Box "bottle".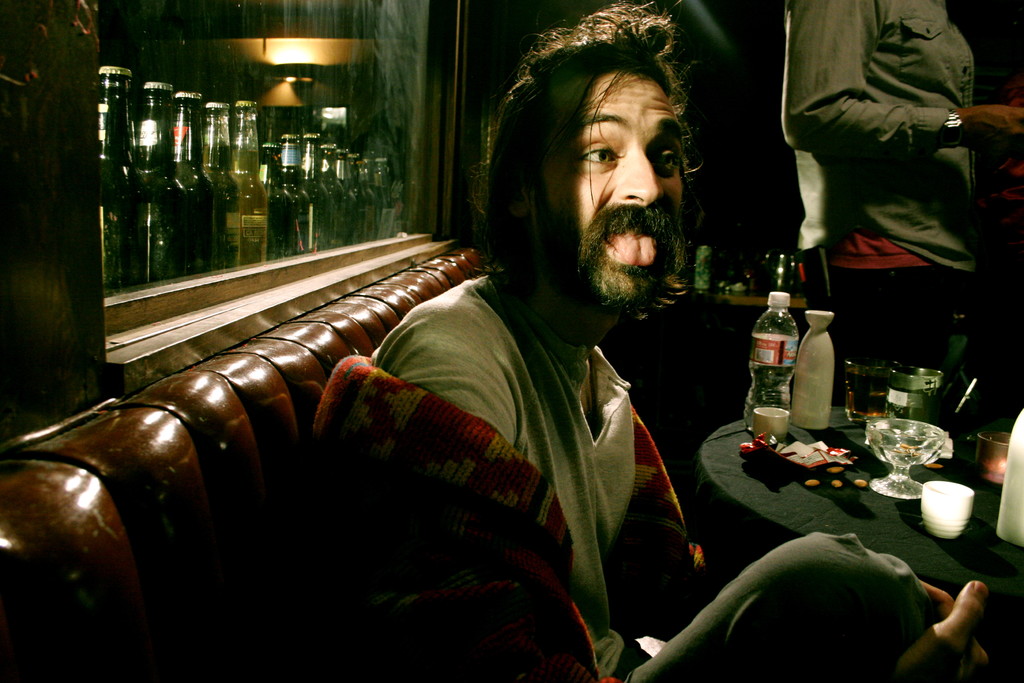
left=131, top=83, right=189, bottom=289.
